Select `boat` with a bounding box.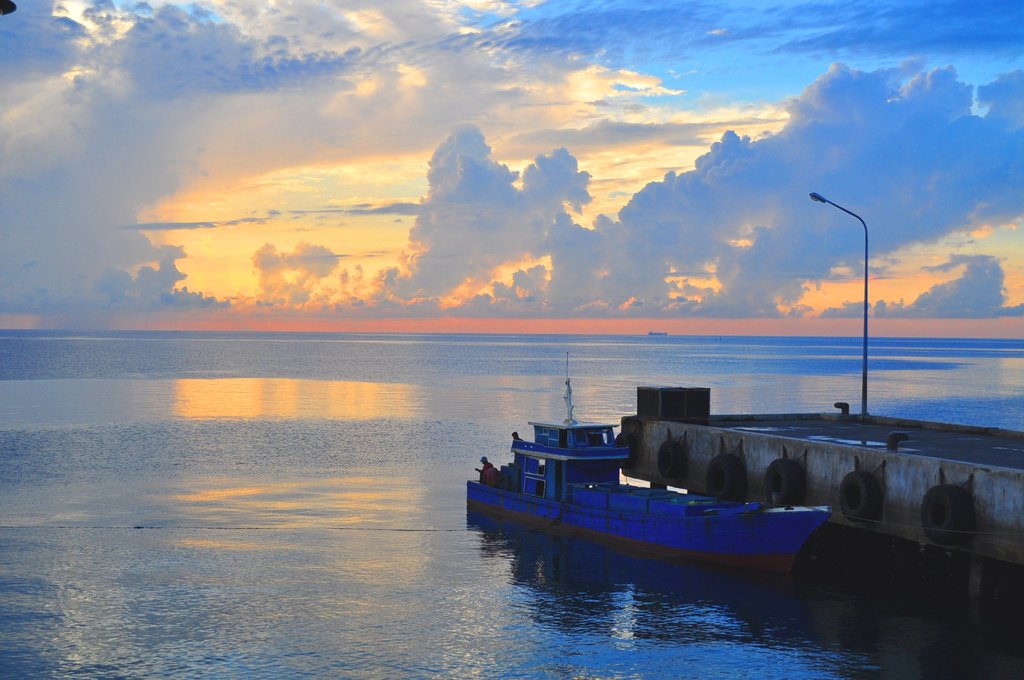
bbox(476, 382, 869, 584).
